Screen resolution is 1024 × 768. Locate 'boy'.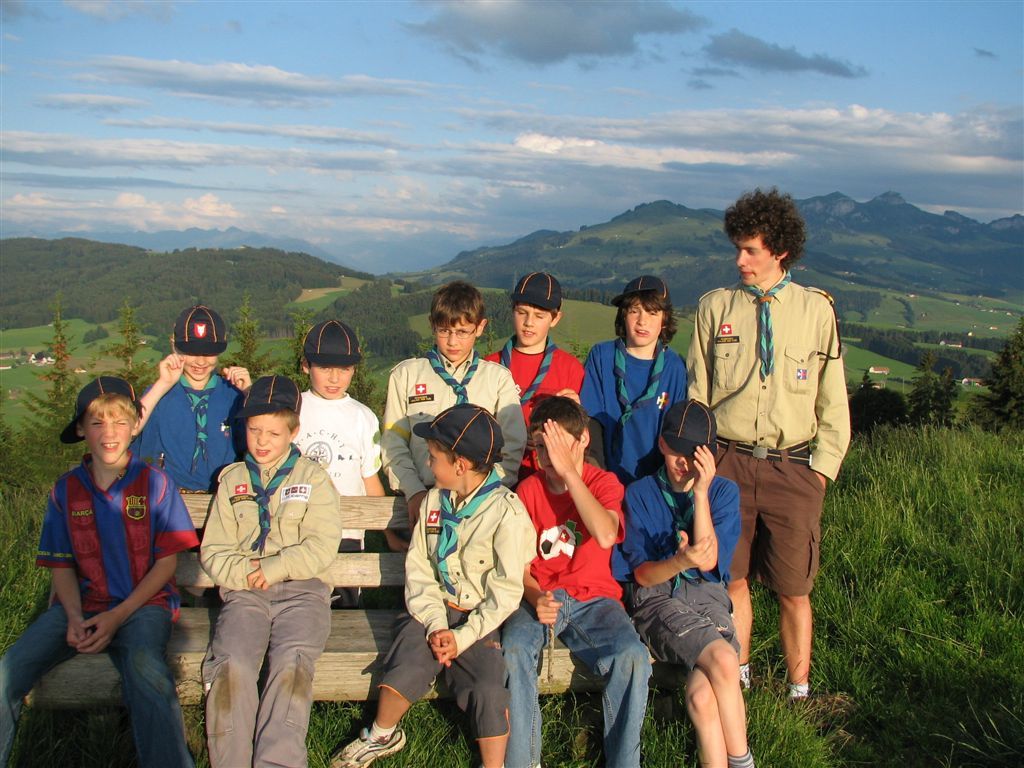
187 368 343 767.
